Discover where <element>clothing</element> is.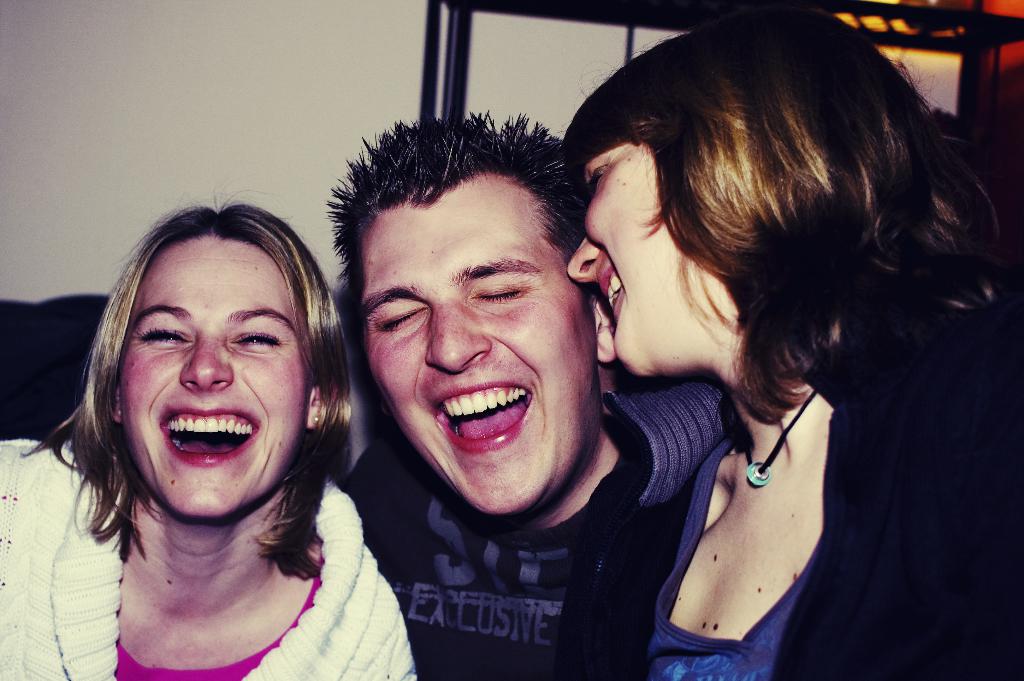
Discovered at (573, 288, 1023, 678).
